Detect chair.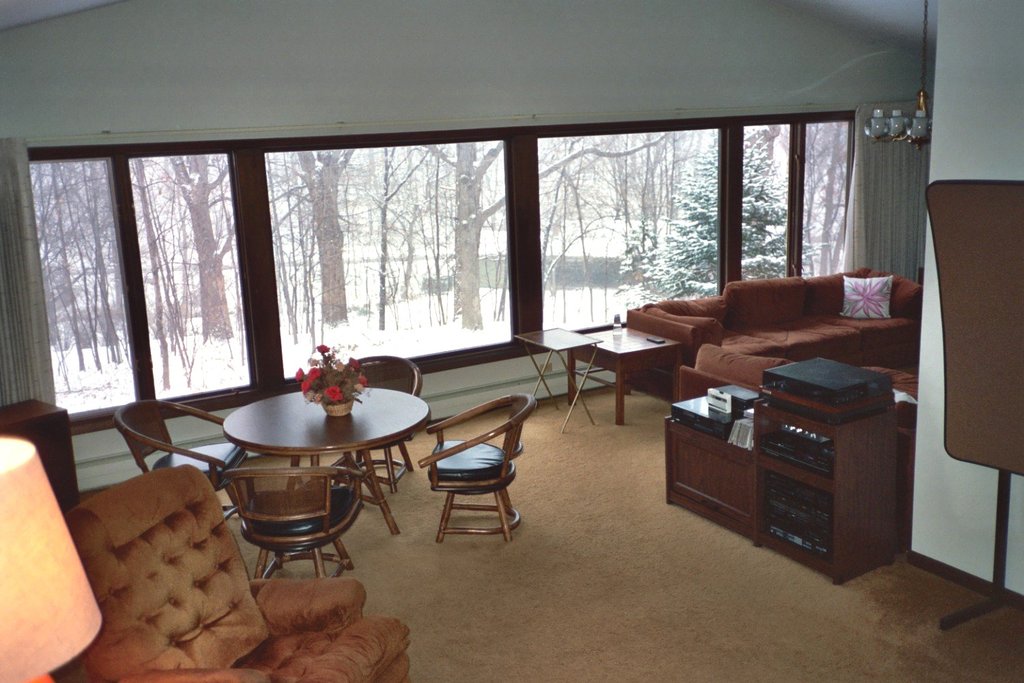
Detected at (x1=220, y1=458, x2=358, y2=589).
